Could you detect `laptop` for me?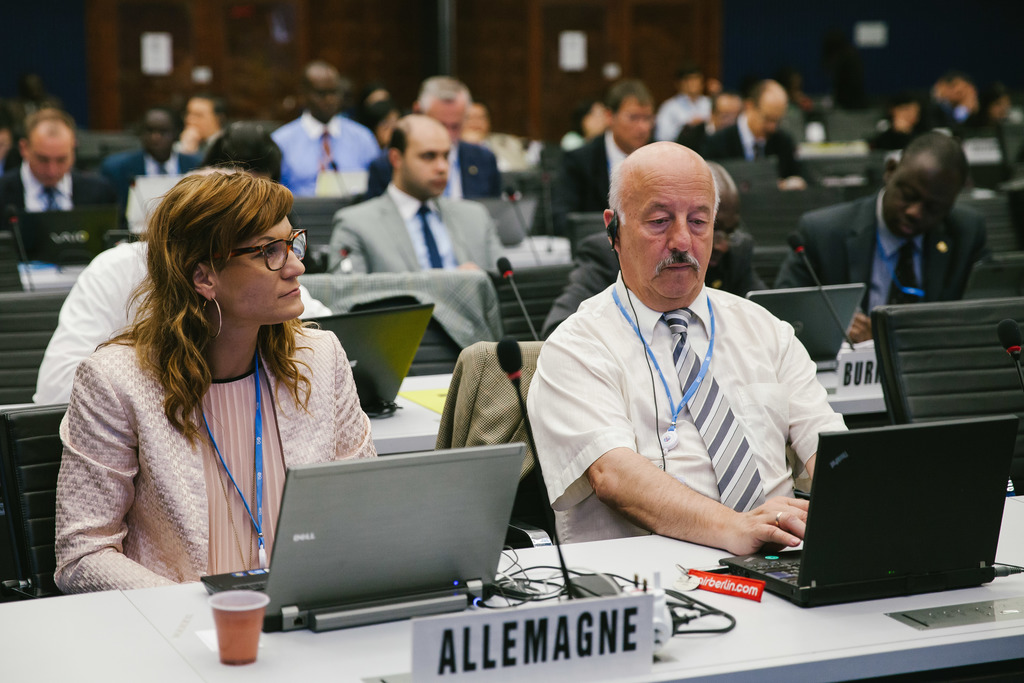
Detection result: 19:205:115:266.
